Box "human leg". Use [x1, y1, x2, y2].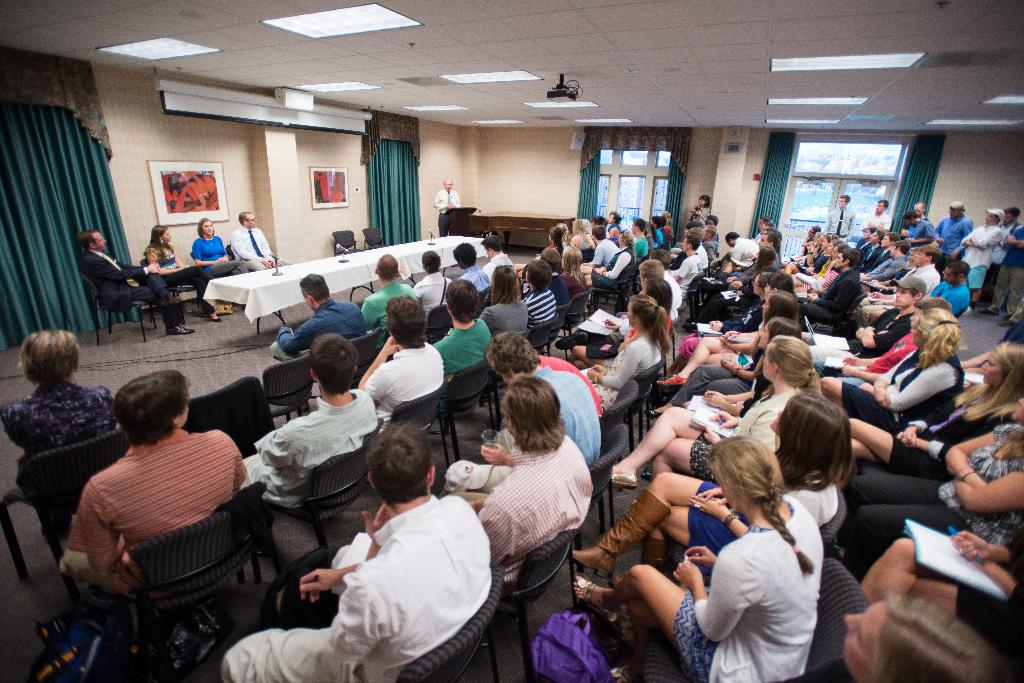
[594, 417, 714, 479].
